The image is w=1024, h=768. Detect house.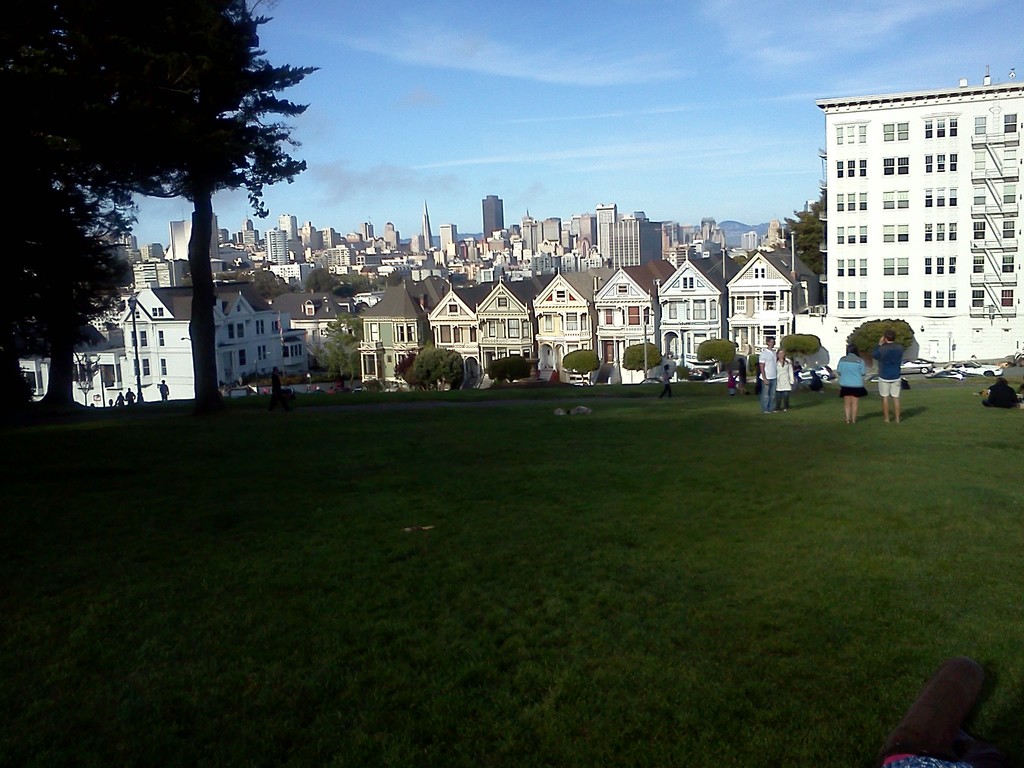
Detection: BBox(559, 208, 596, 250).
